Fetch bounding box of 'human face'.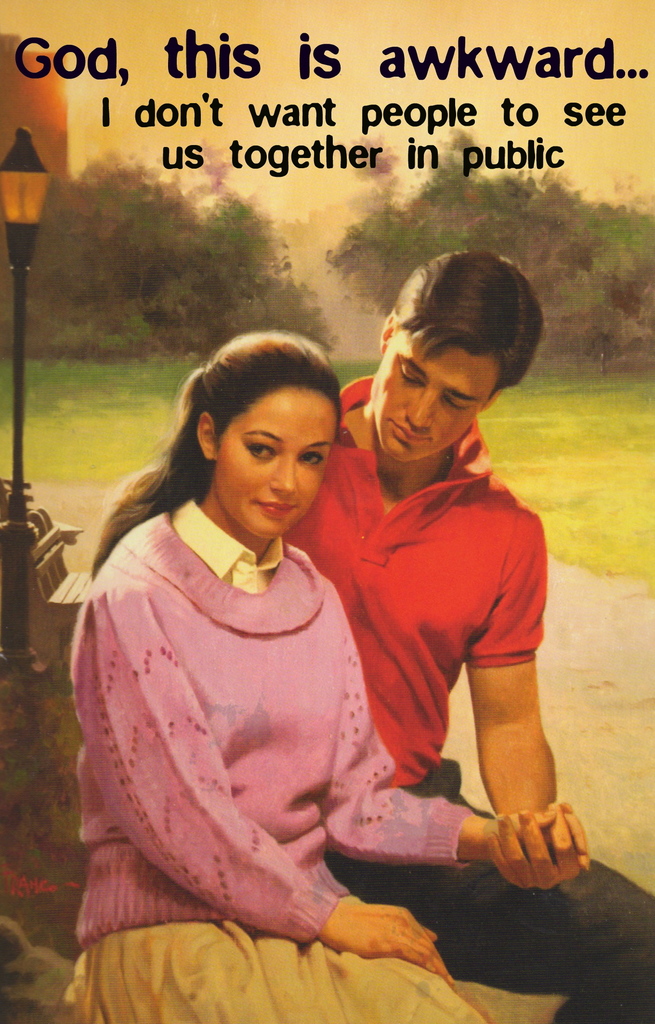
Bbox: <bbox>216, 377, 331, 533</bbox>.
